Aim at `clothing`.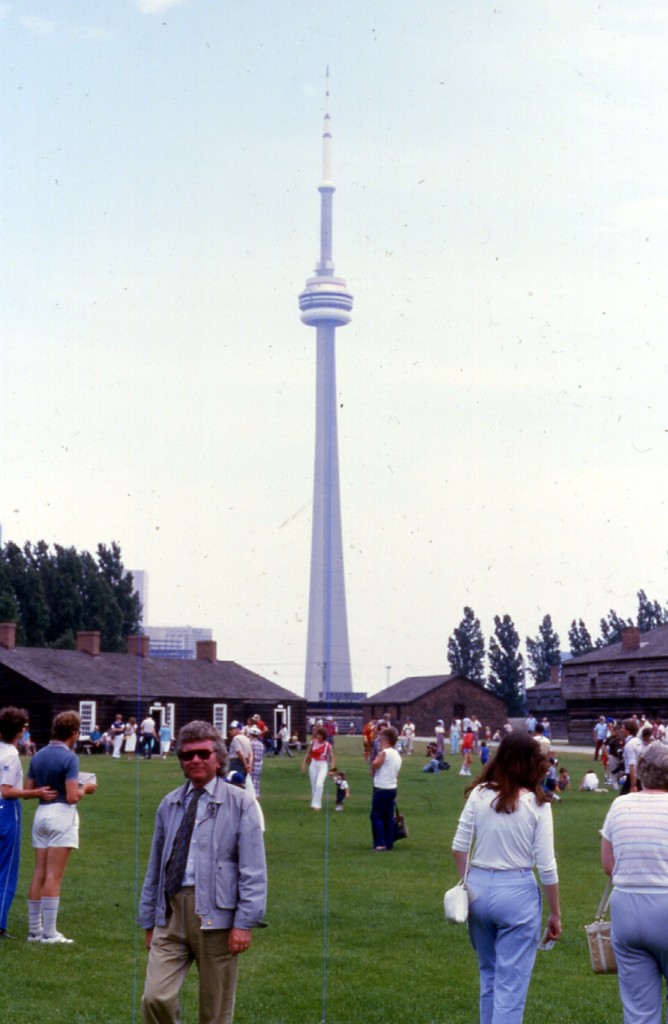
Aimed at left=244, top=790, right=265, bottom=834.
